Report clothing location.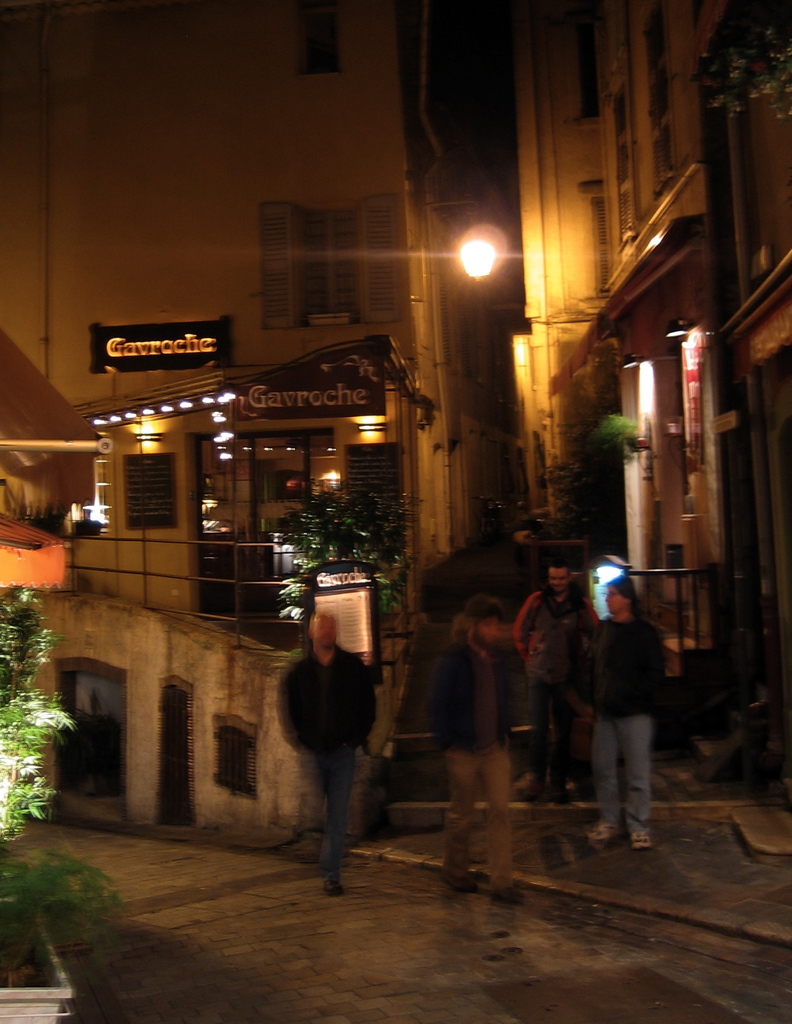
Report: [510,593,598,787].
